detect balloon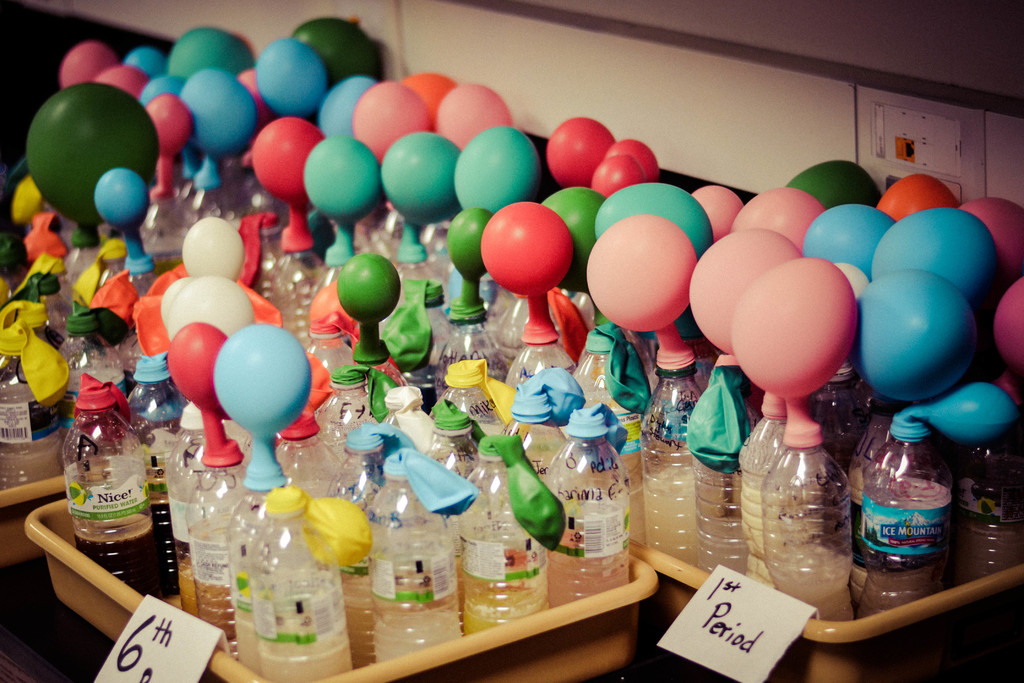
[left=380, top=452, right=477, bottom=515]
